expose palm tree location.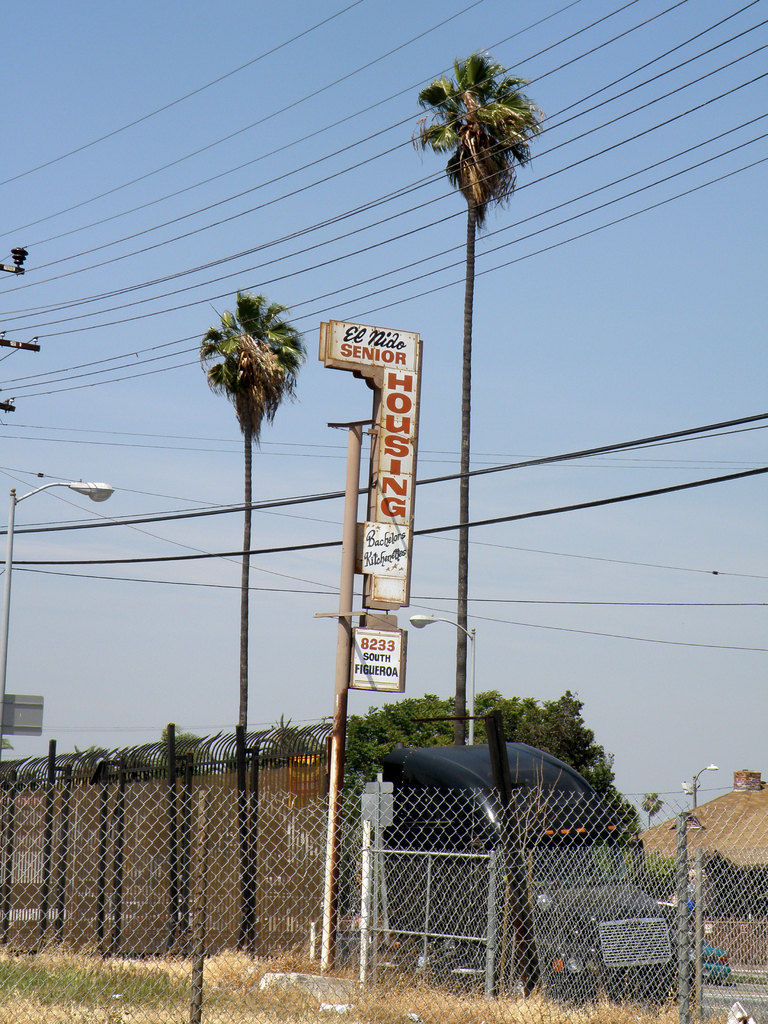
Exposed at x1=211, y1=300, x2=311, y2=960.
